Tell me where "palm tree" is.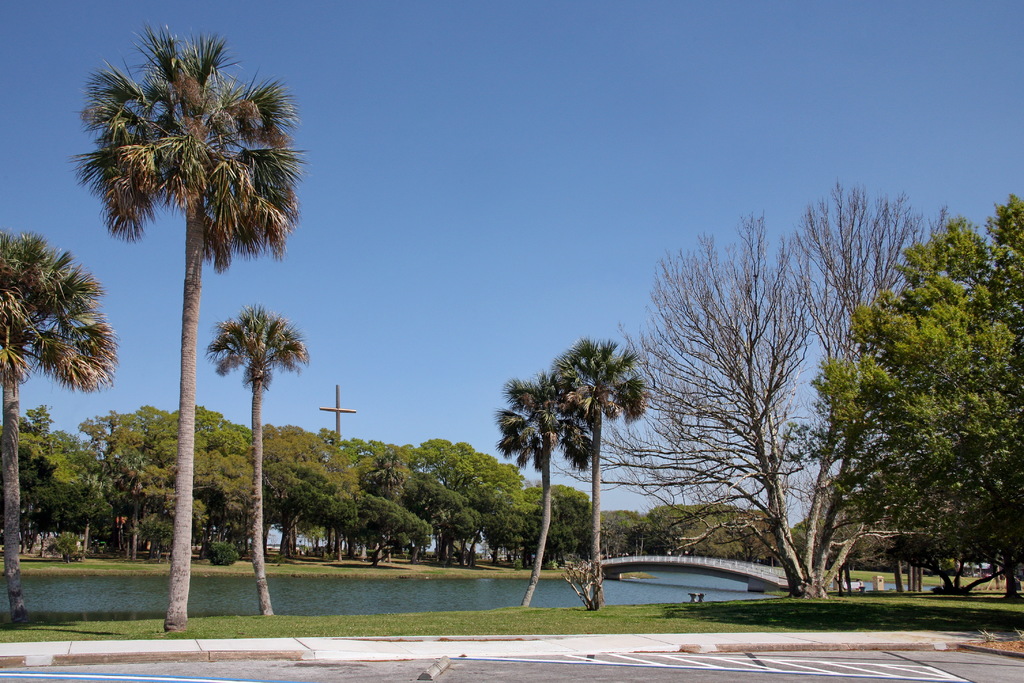
"palm tree" is at left=503, top=359, right=582, bottom=582.
